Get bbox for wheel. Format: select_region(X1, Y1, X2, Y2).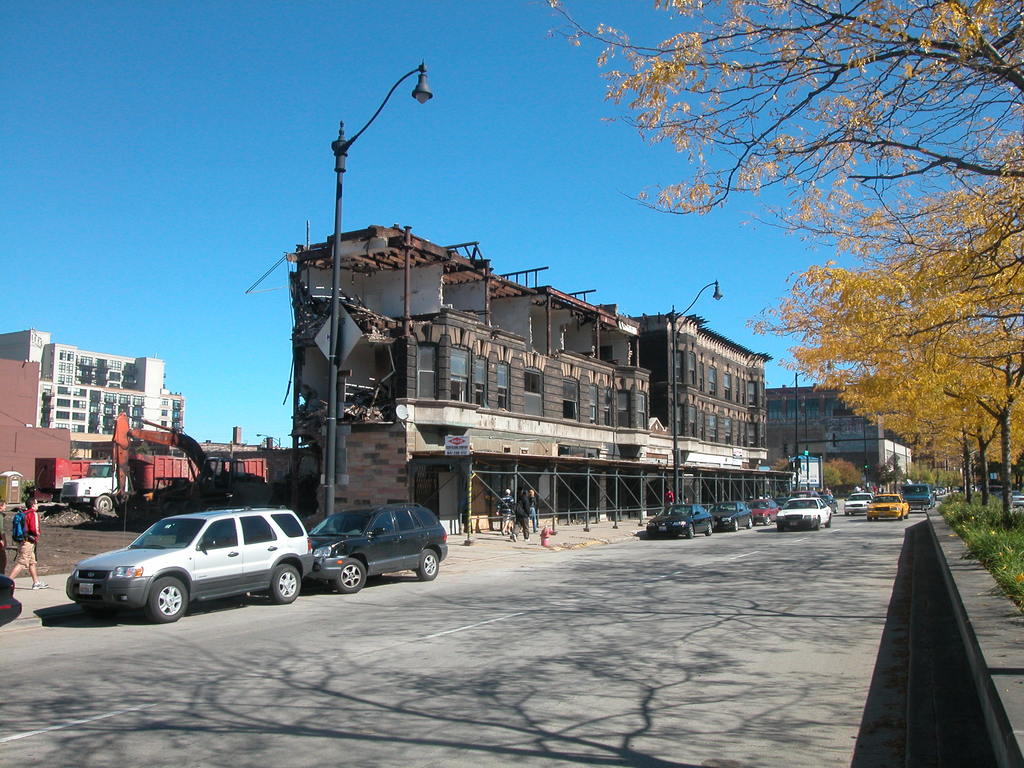
select_region(413, 547, 440, 584).
